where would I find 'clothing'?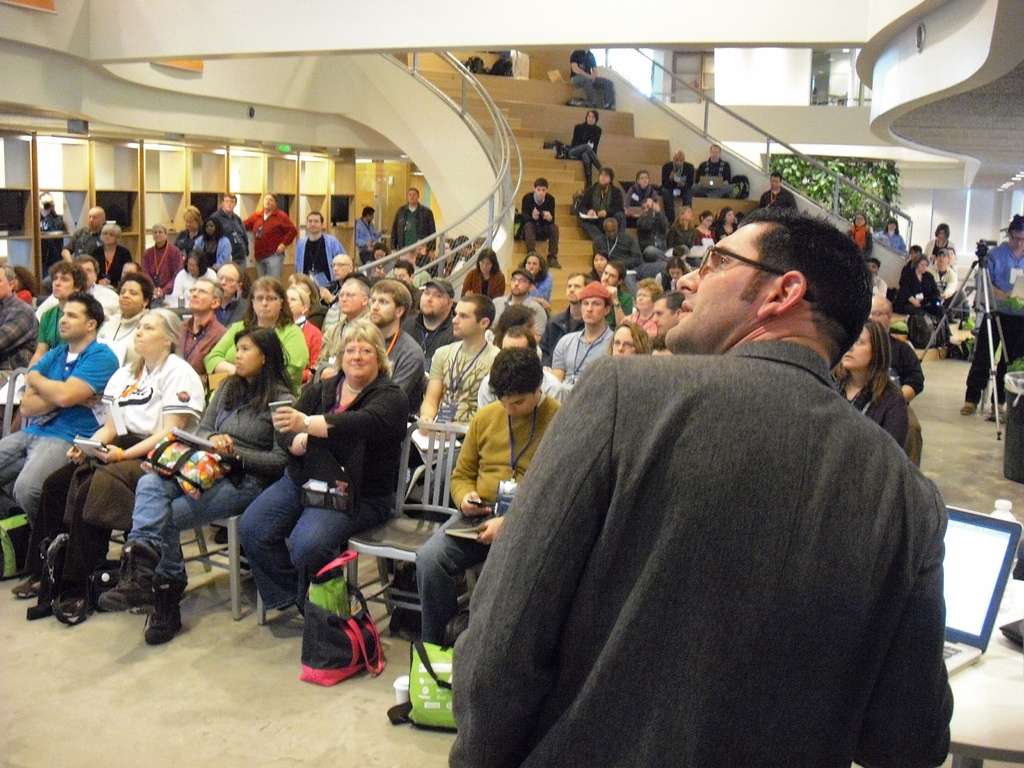
At l=834, t=373, r=909, b=448.
